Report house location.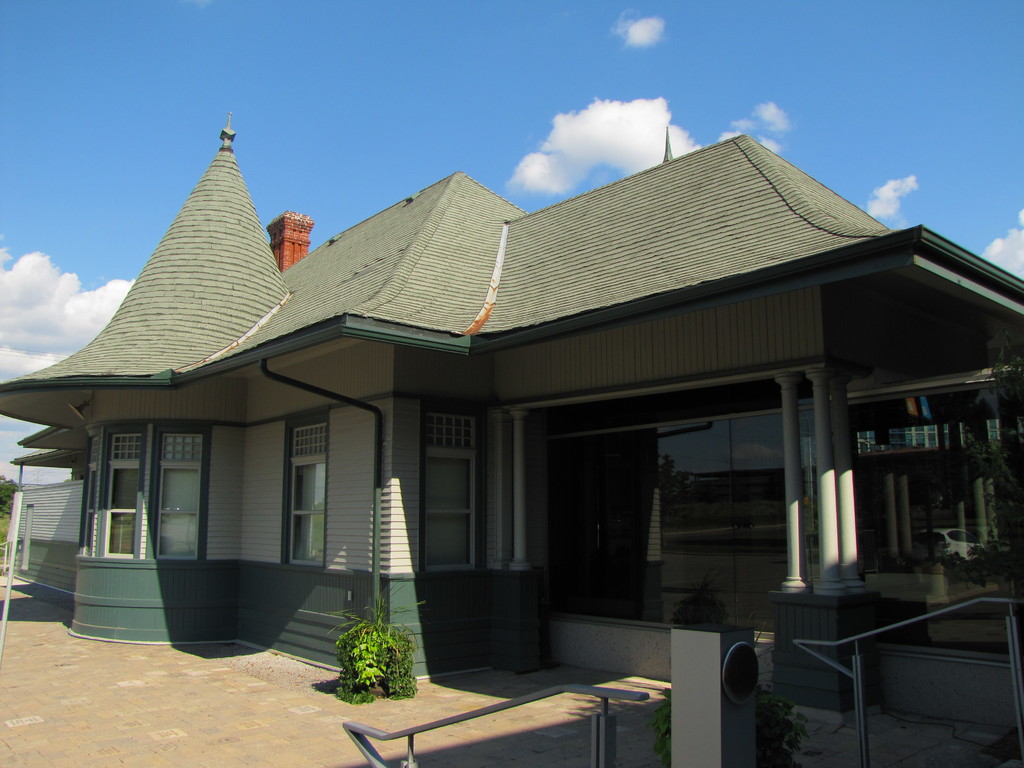
Report: left=72, top=103, right=997, bottom=712.
